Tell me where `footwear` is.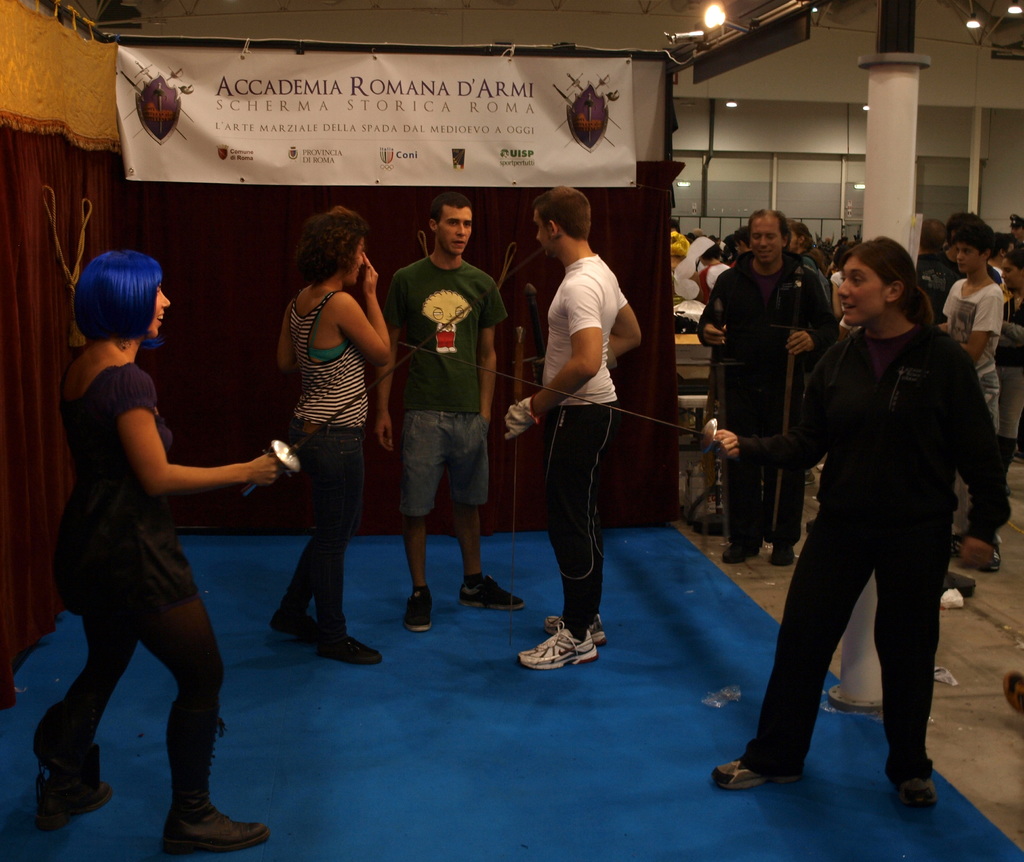
`footwear` is at (404, 590, 432, 635).
